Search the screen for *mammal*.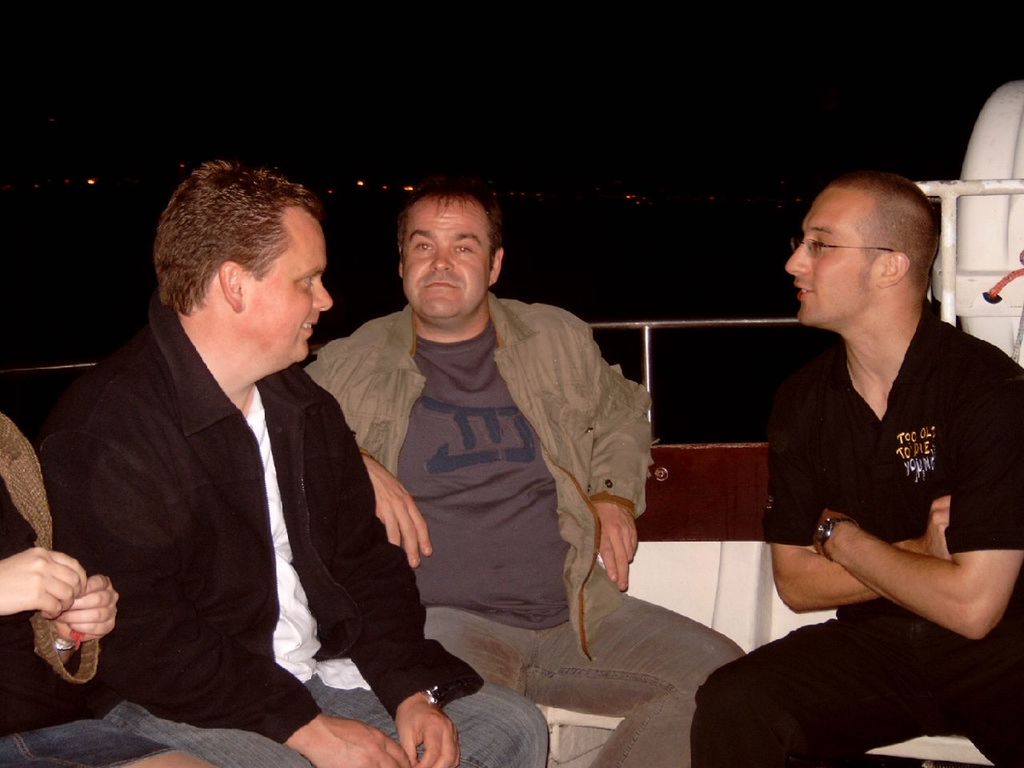
Found at <box>306,179,747,767</box>.
